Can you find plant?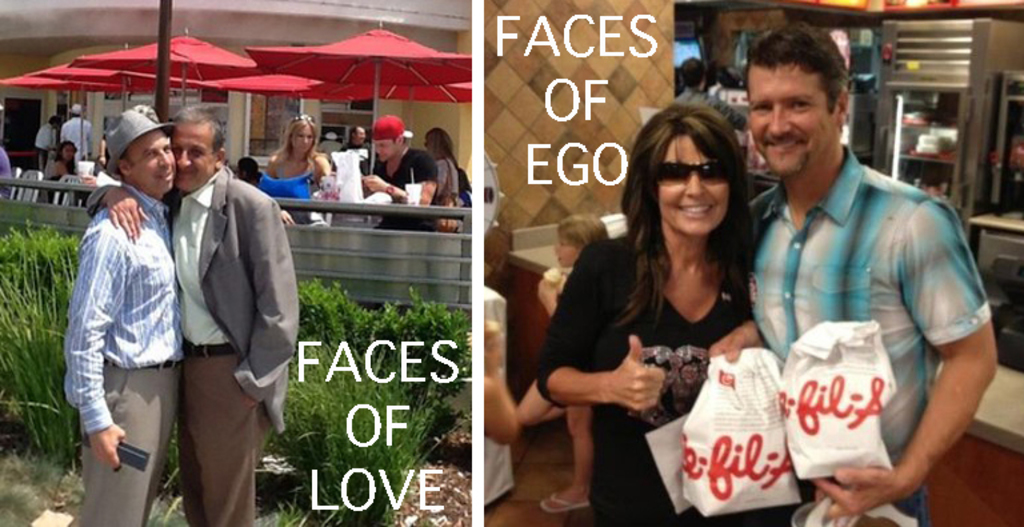
Yes, bounding box: [4, 220, 80, 302].
